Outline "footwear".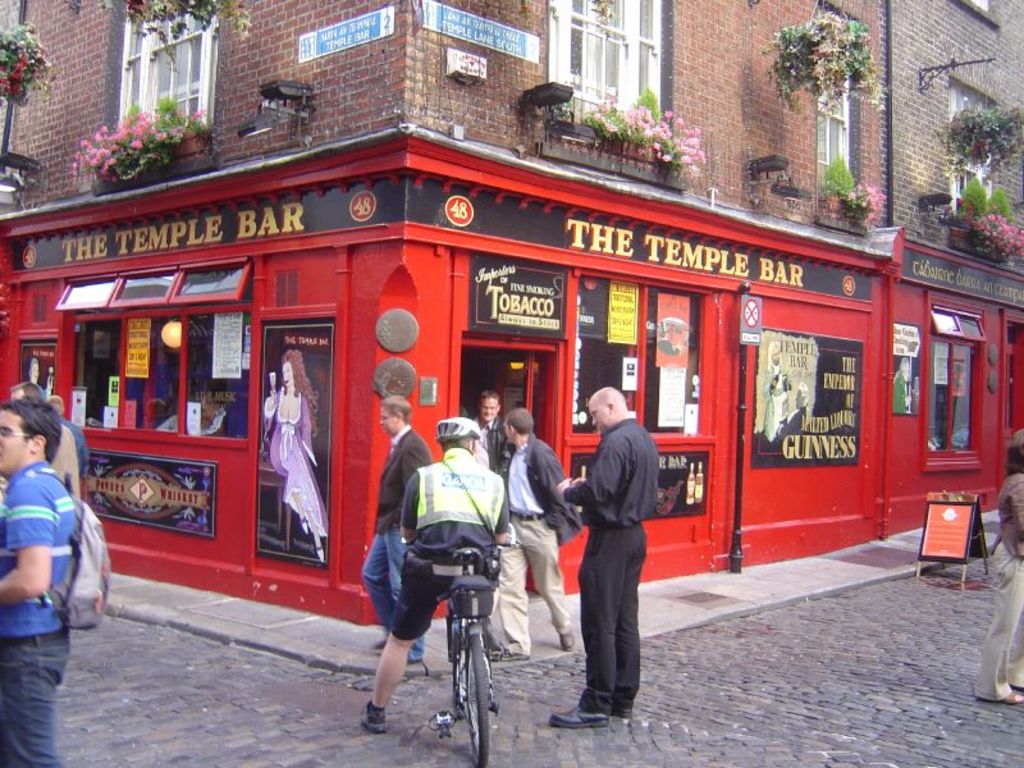
Outline: bbox(611, 690, 635, 724).
